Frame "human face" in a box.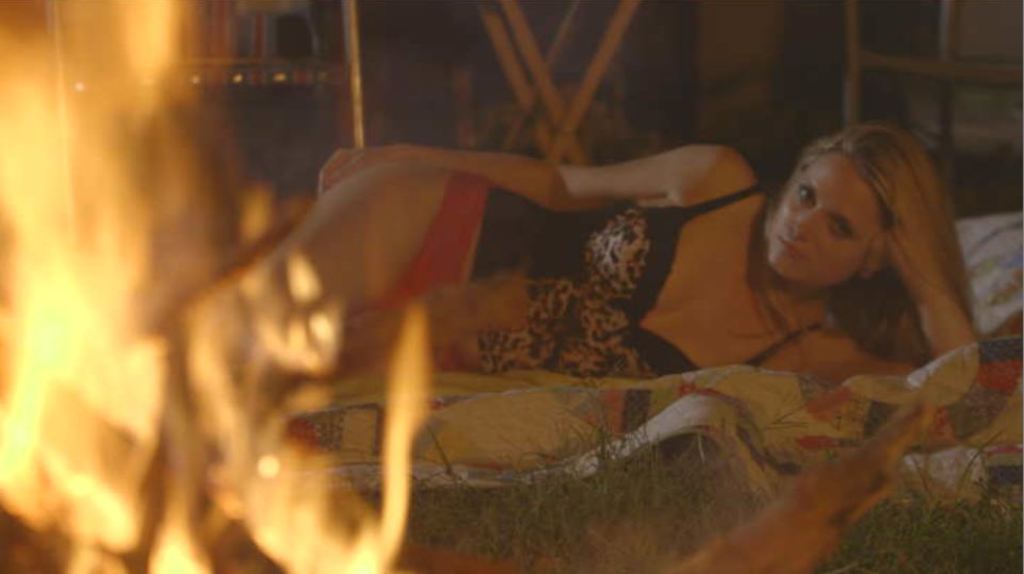
766/148/888/285.
